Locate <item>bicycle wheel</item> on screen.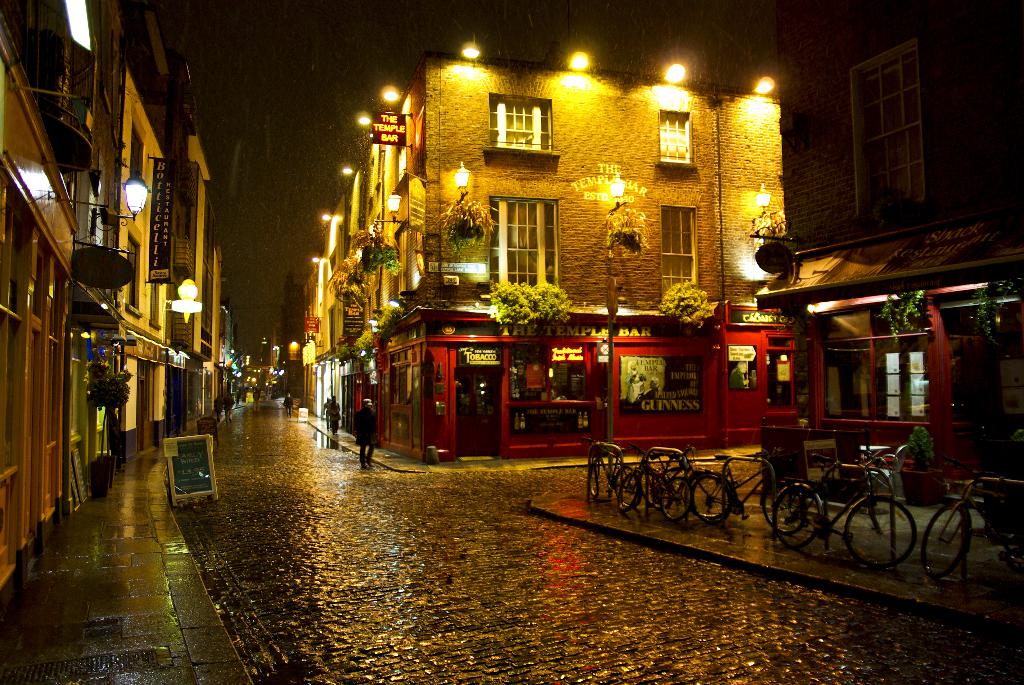
On screen at [x1=754, y1=466, x2=808, y2=535].
